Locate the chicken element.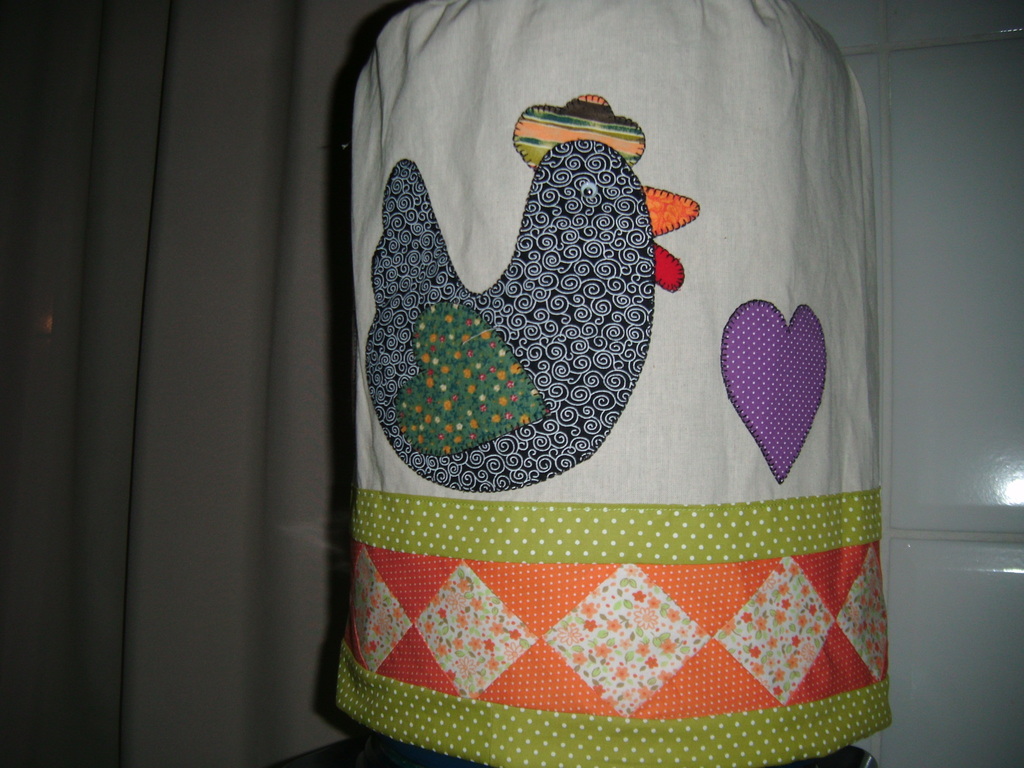
Element bbox: crop(362, 90, 701, 499).
